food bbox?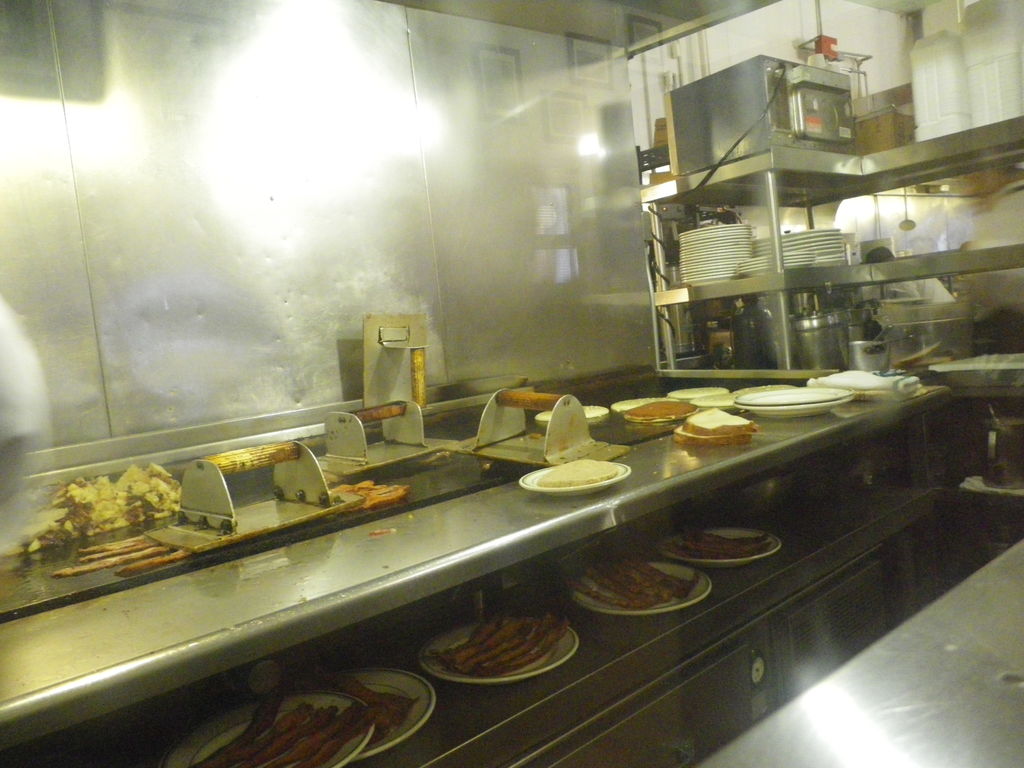
[730, 383, 797, 395]
